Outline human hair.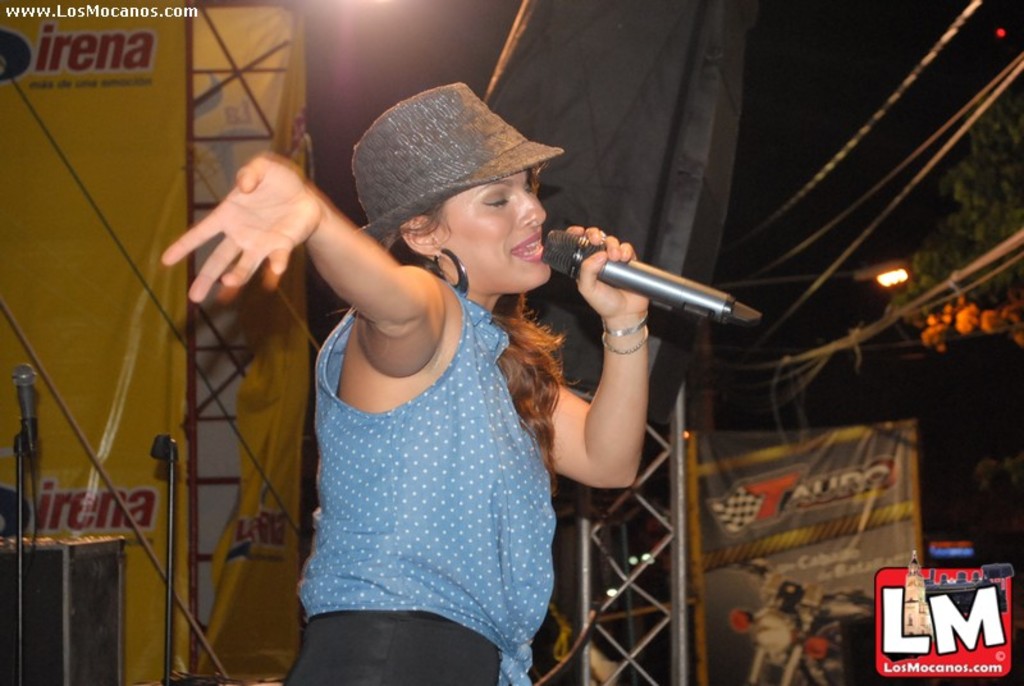
Outline: [325,159,579,497].
